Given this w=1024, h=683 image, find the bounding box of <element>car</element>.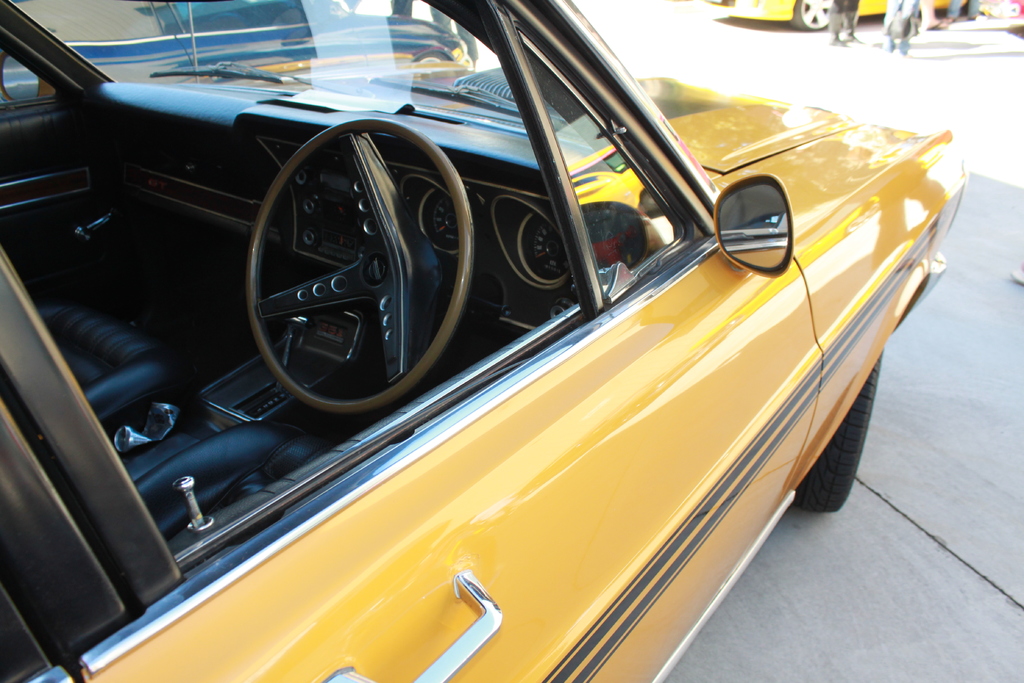
box=[710, 0, 964, 34].
